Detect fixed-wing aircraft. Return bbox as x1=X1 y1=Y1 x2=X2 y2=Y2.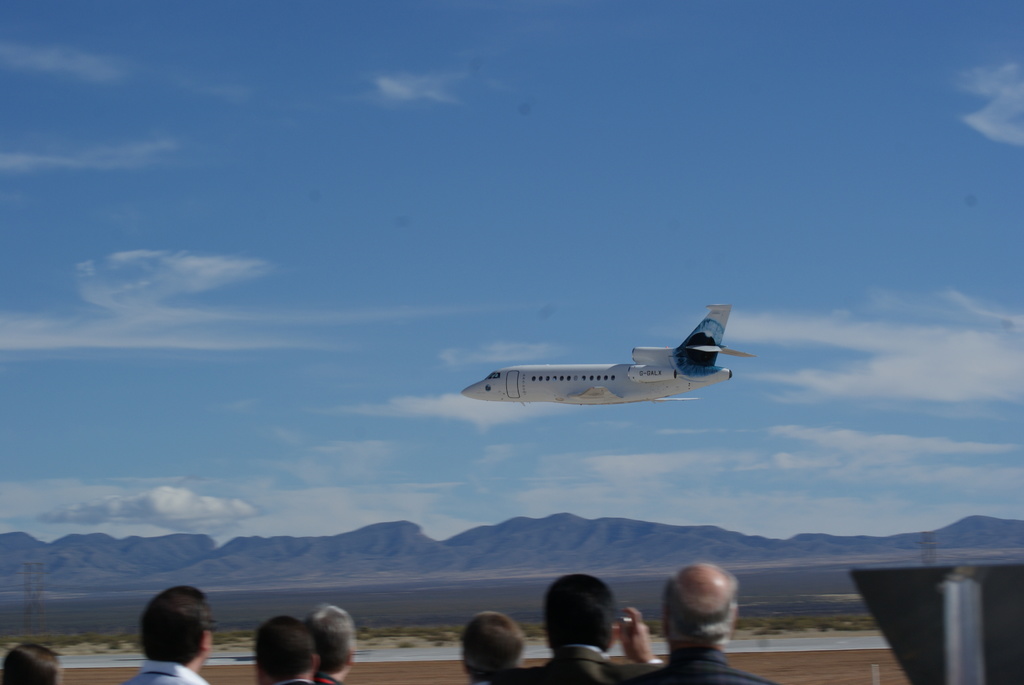
x1=458 y1=296 x2=755 y2=405.
